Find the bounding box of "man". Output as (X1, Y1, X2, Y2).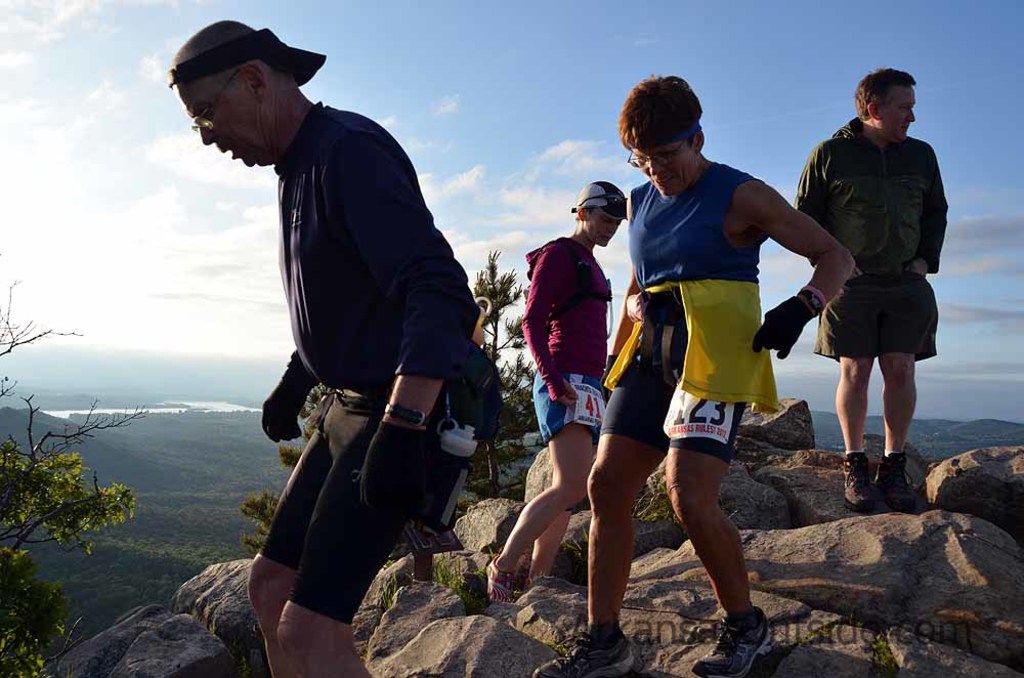
(799, 68, 948, 511).
